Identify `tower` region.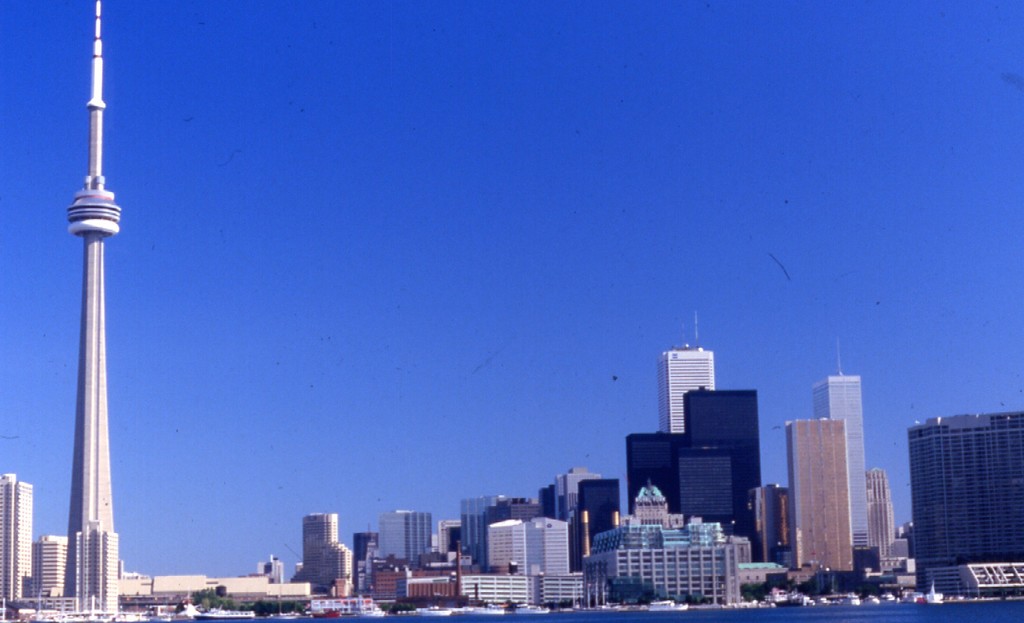
Region: rect(46, 0, 147, 613).
